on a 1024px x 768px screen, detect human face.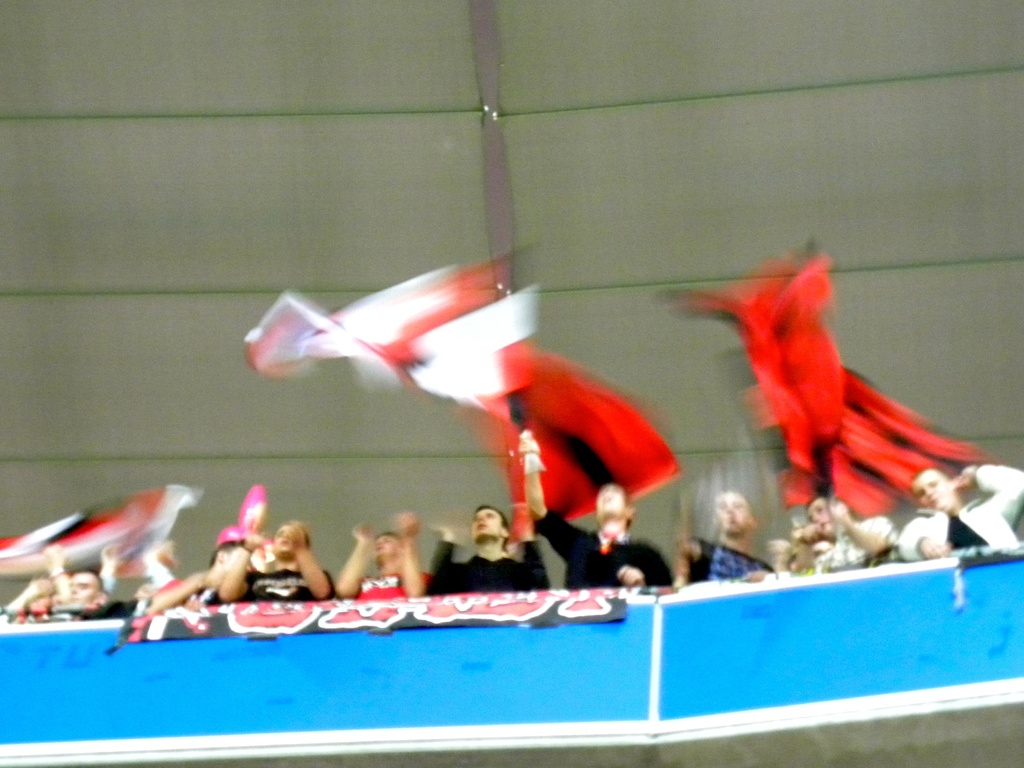
[804,500,831,536].
